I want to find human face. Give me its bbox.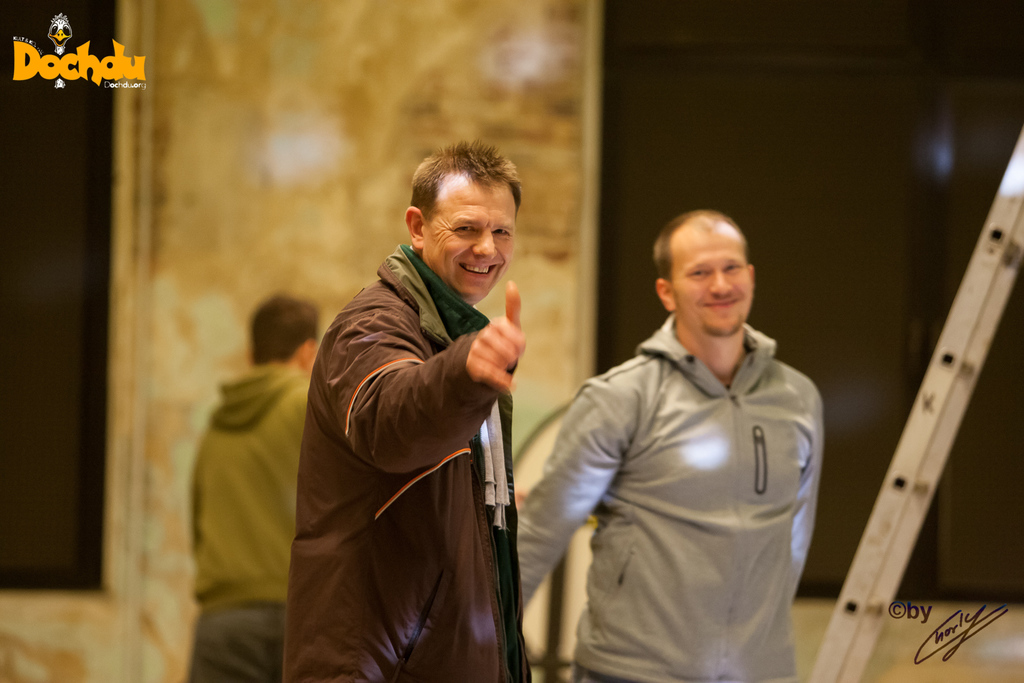
bbox=[429, 171, 516, 292].
